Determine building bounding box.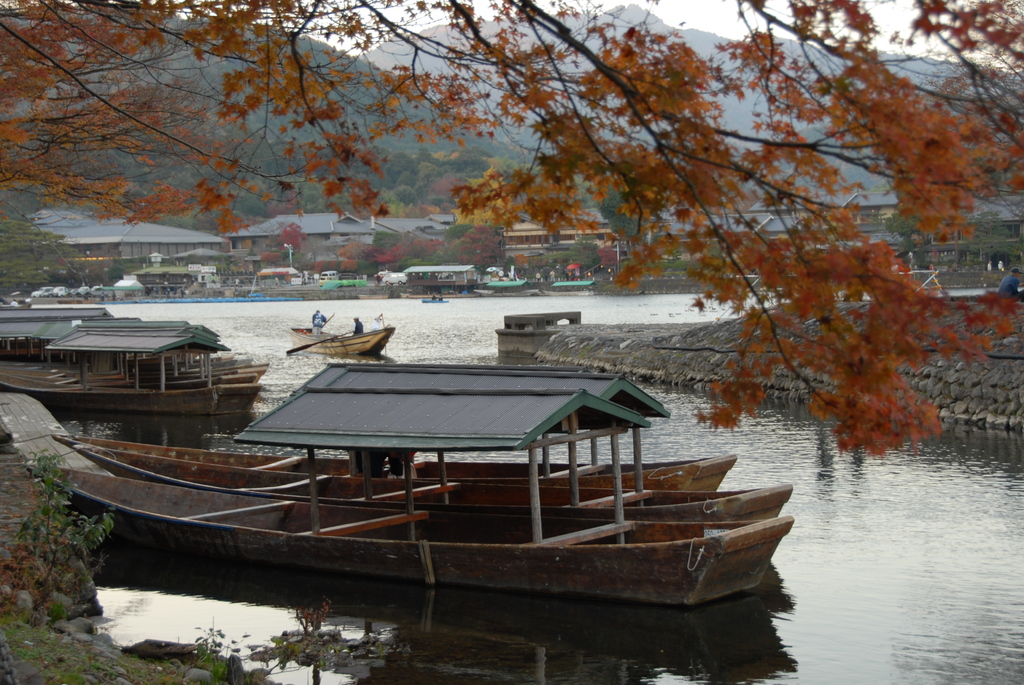
Determined: <bbox>131, 269, 204, 294</bbox>.
